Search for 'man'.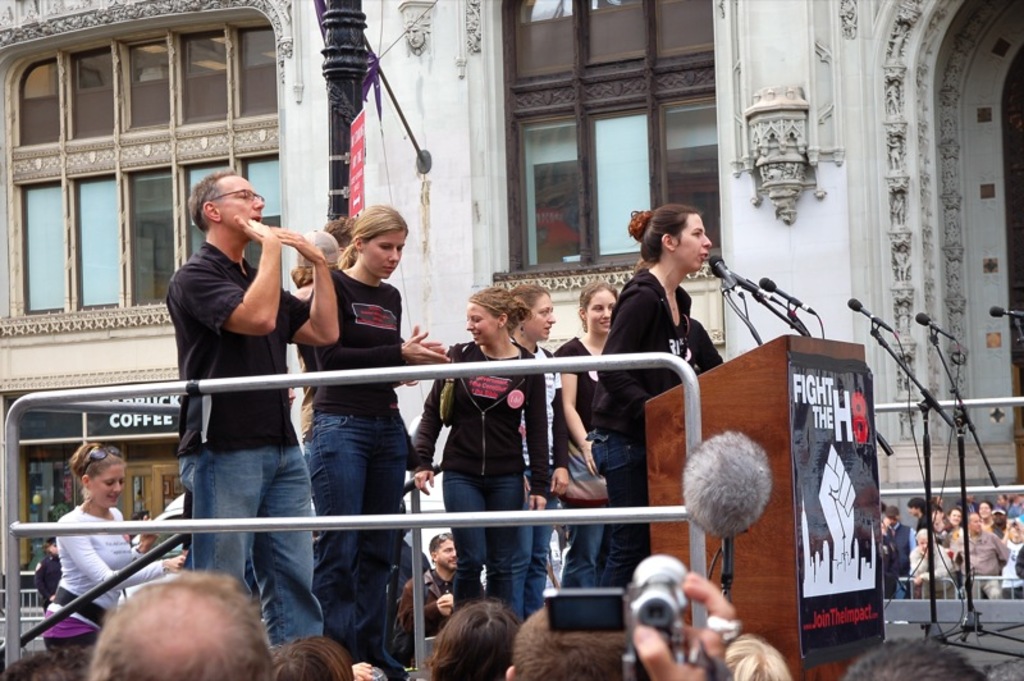
Found at <bbox>389, 535, 474, 655</bbox>.
